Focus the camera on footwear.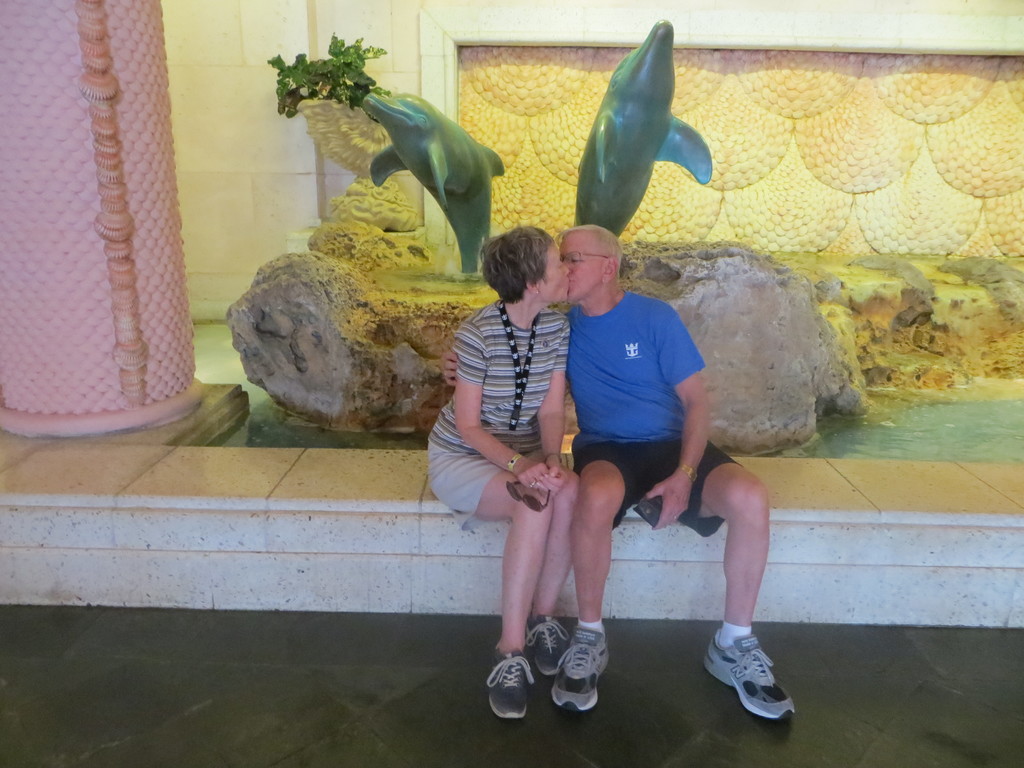
Focus region: [704, 628, 795, 728].
